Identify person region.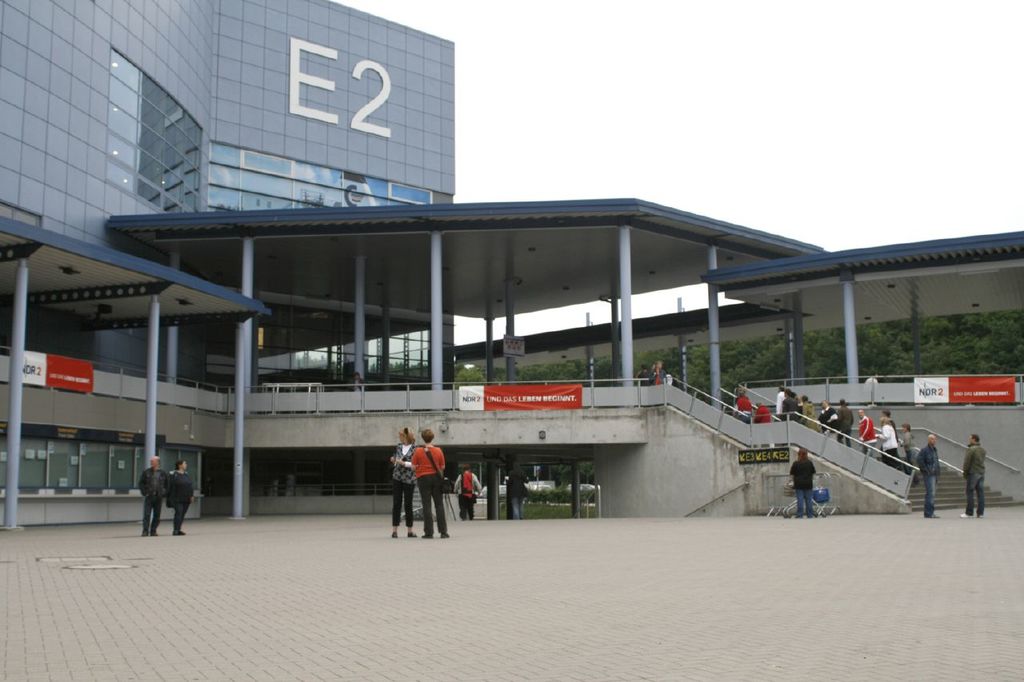
Region: box=[166, 457, 197, 543].
